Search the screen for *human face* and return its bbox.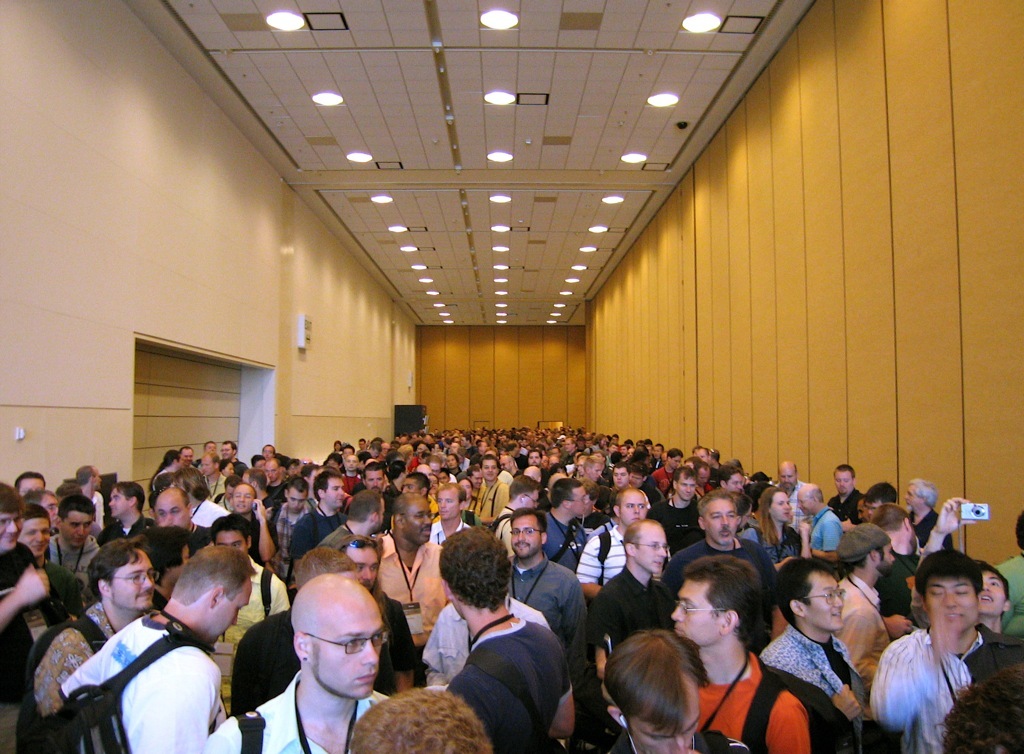
Found: [left=221, top=441, right=231, bottom=457].
